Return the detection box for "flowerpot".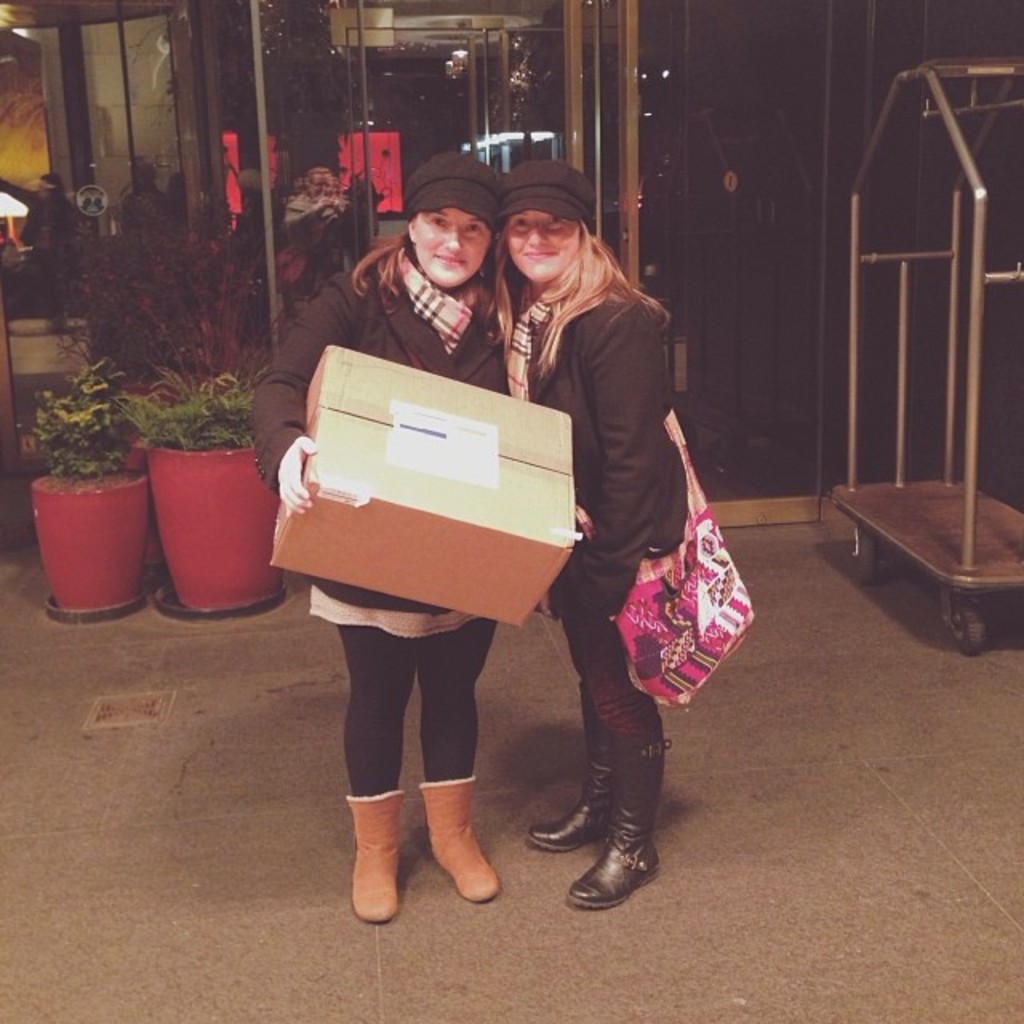
146/440/285/610.
